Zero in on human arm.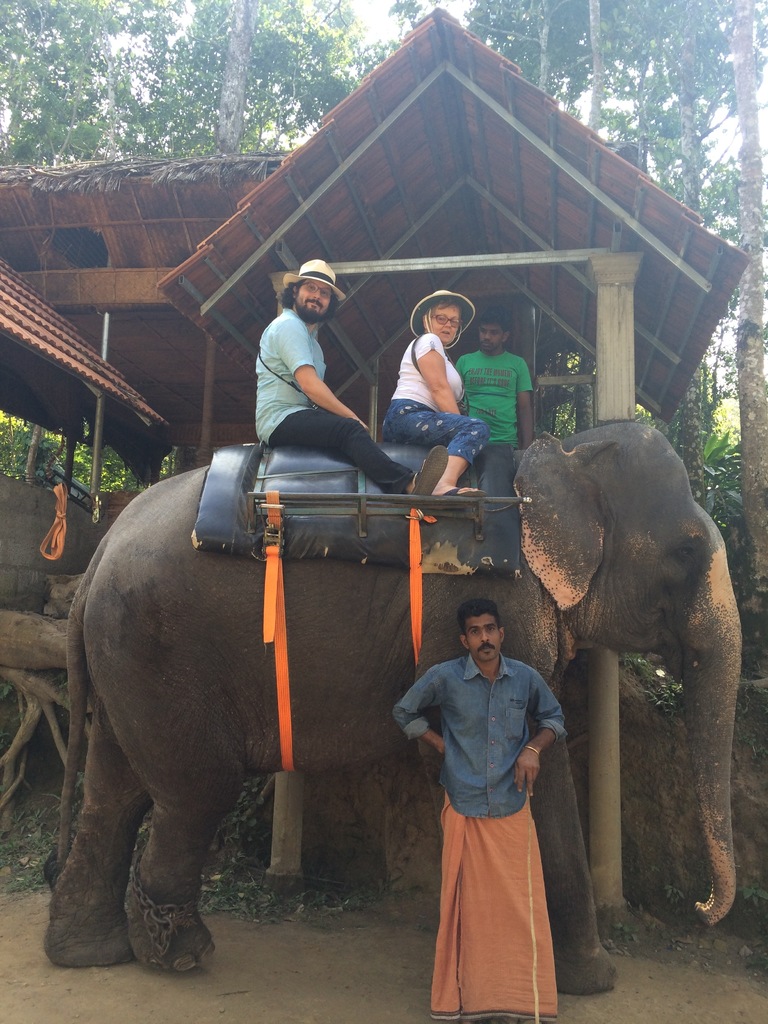
Zeroed in: bbox=(391, 655, 458, 767).
